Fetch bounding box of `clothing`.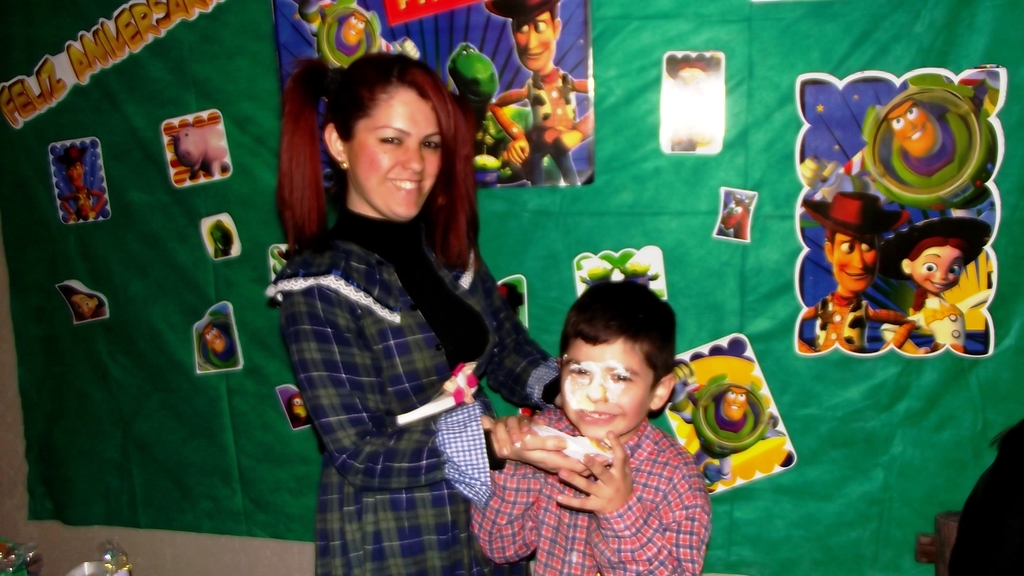
Bbox: select_region(819, 287, 874, 352).
